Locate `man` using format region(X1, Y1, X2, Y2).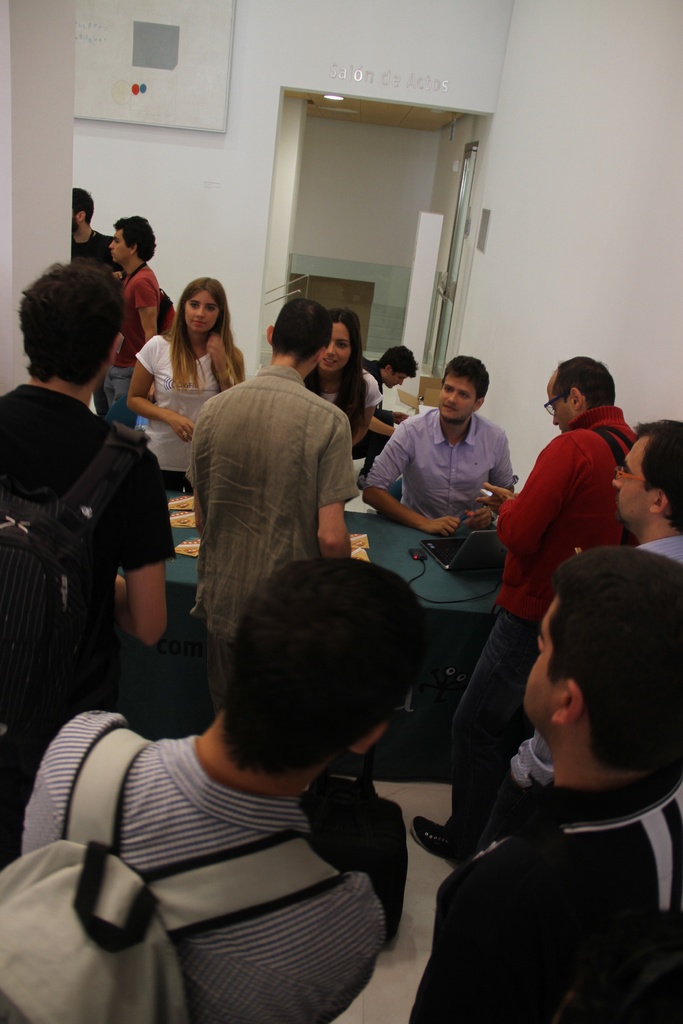
region(73, 182, 120, 298).
